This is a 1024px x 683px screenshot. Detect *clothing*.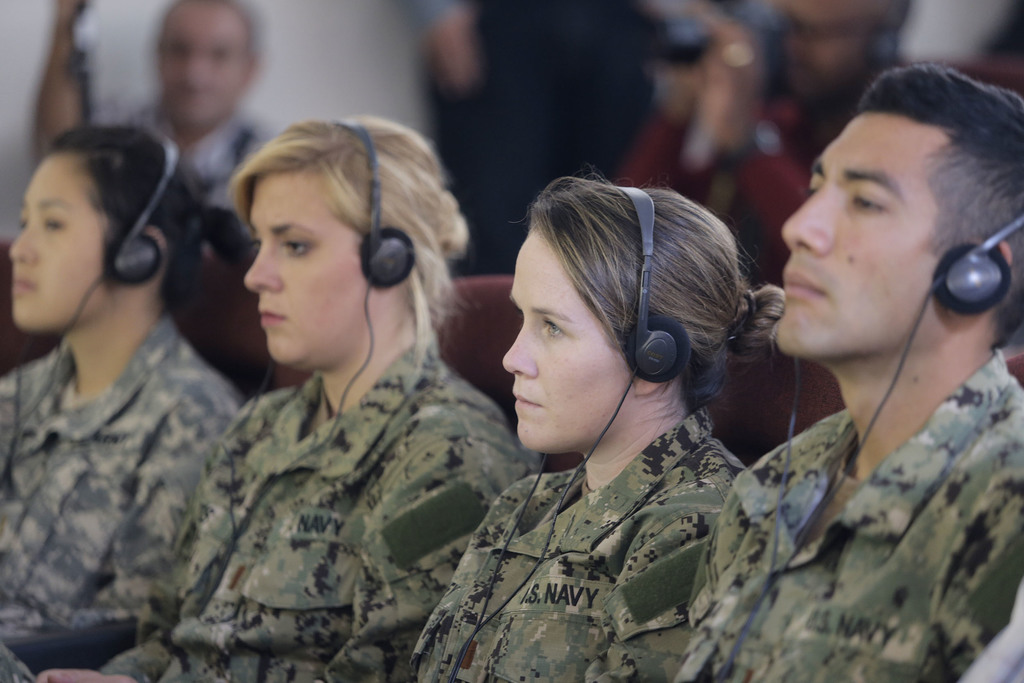
117:99:266:238.
